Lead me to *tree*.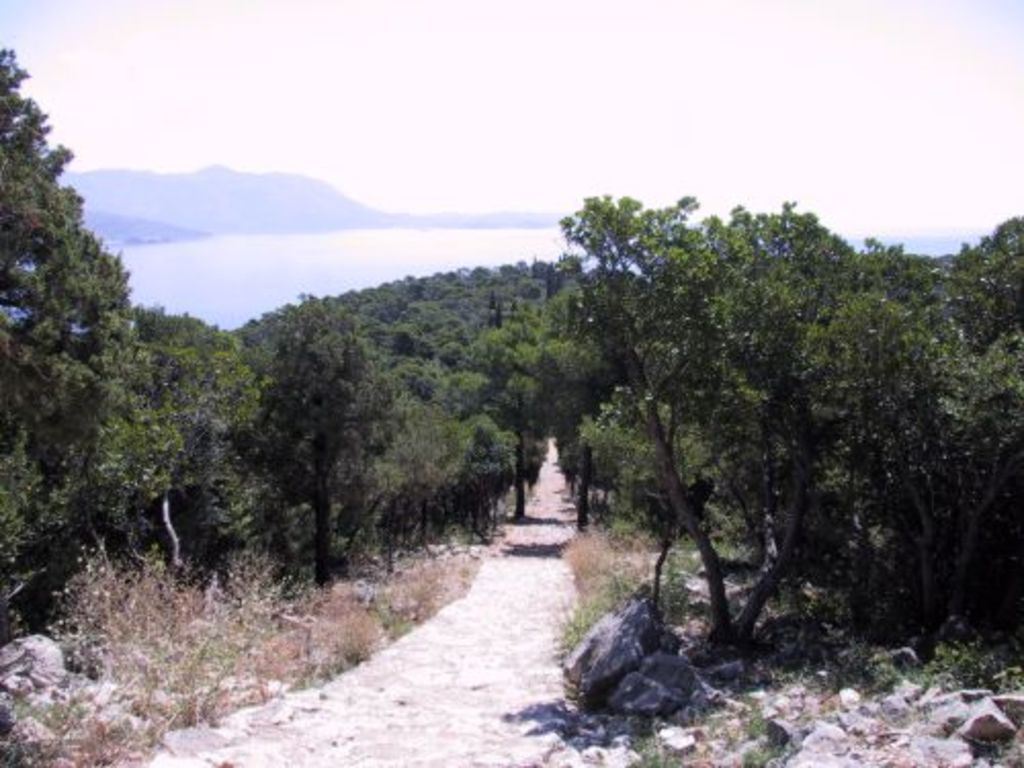
Lead to box(121, 301, 227, 563).
